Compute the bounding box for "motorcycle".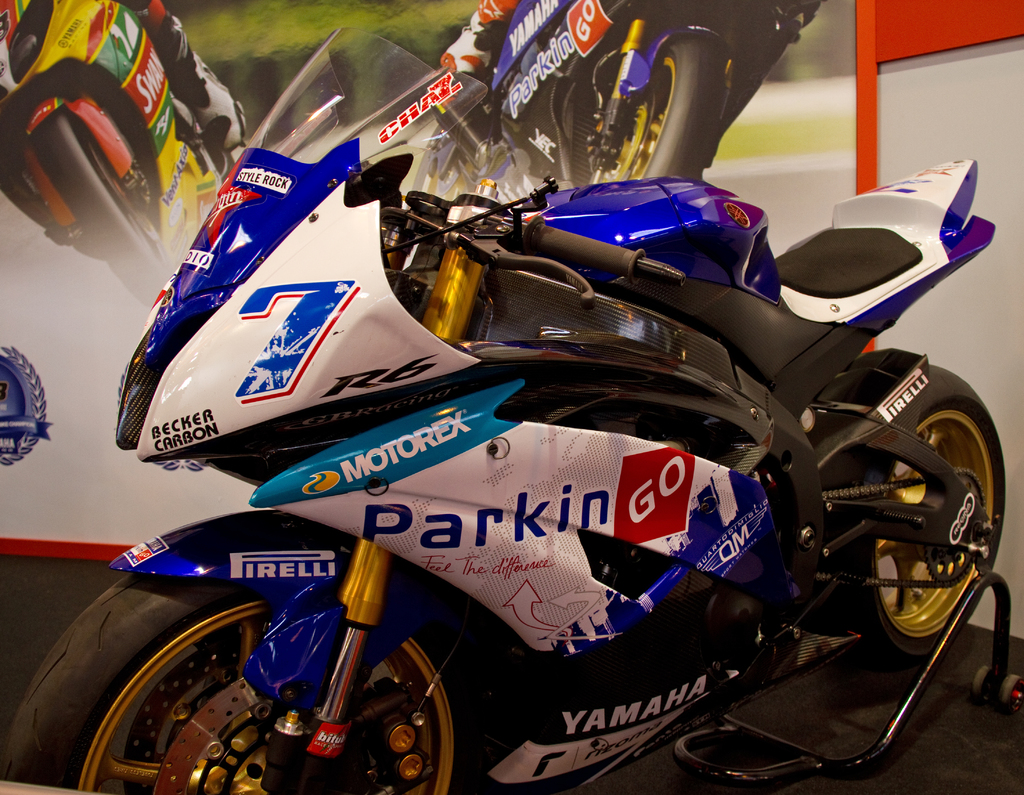
0 0 252 310.
